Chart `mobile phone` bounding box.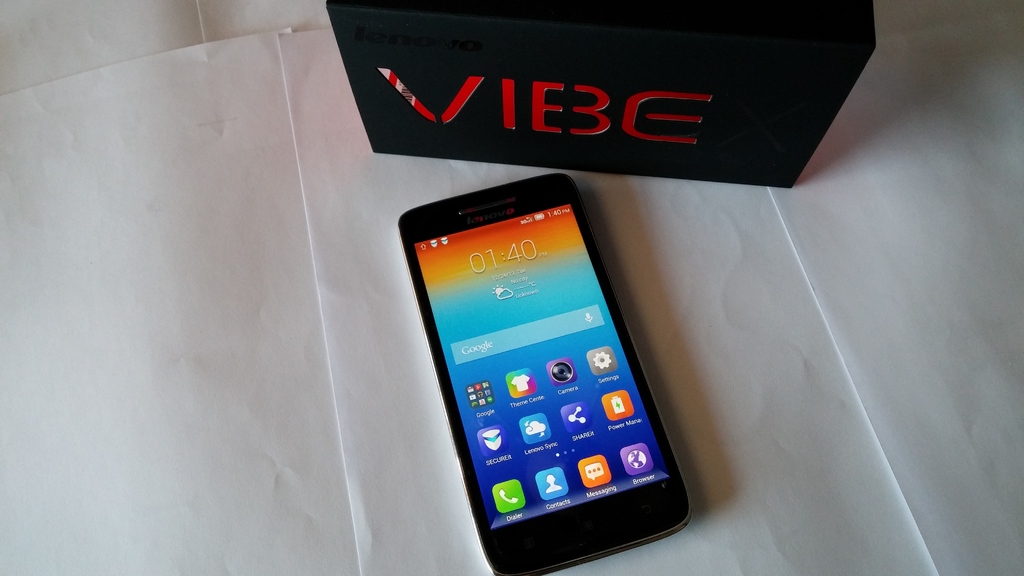
Charted: <box>396,179,696,556</box>.
